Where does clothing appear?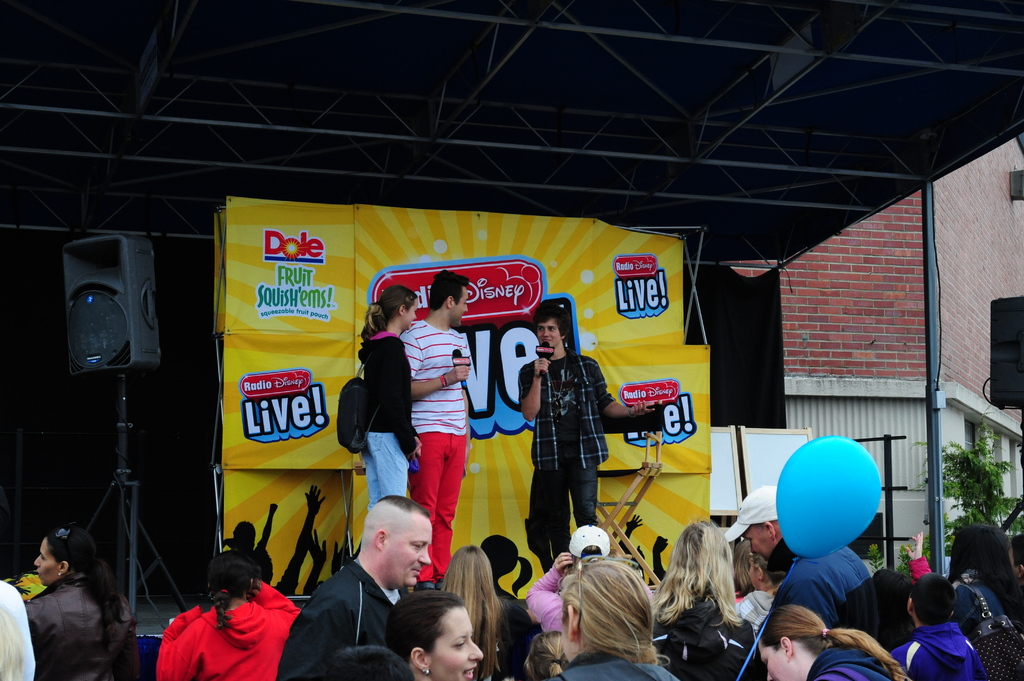
Appears at select_region(802, 629, 890, 679).
